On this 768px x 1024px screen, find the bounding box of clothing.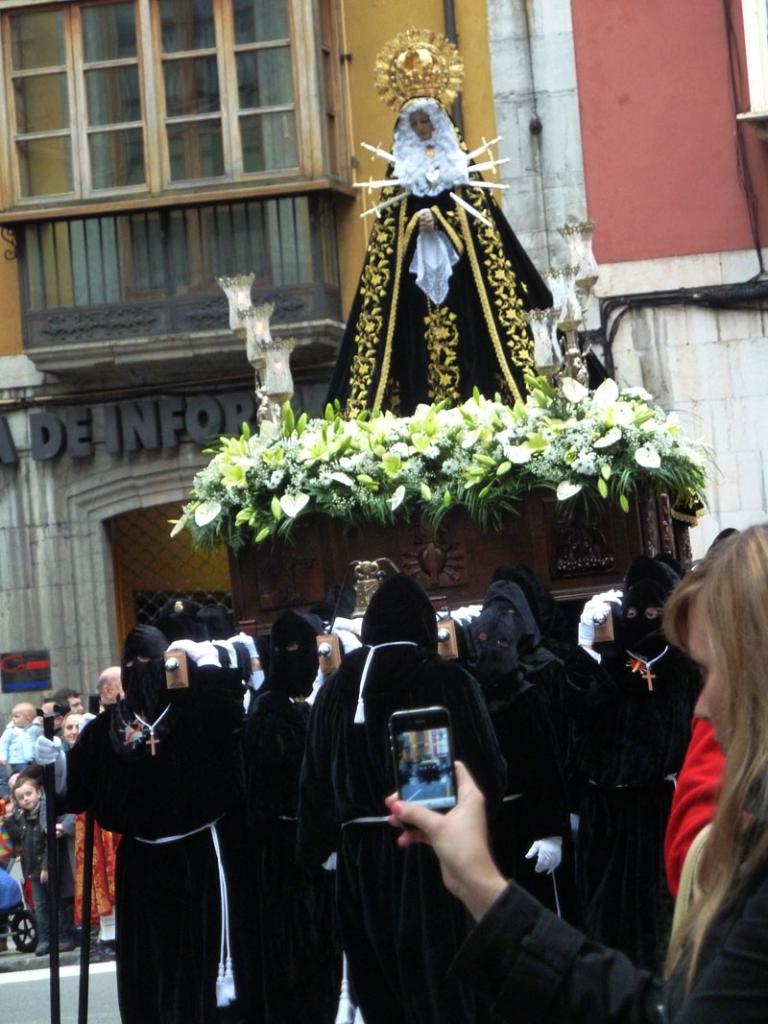
Bounding box: select_region(0, 716, 60, 765).
